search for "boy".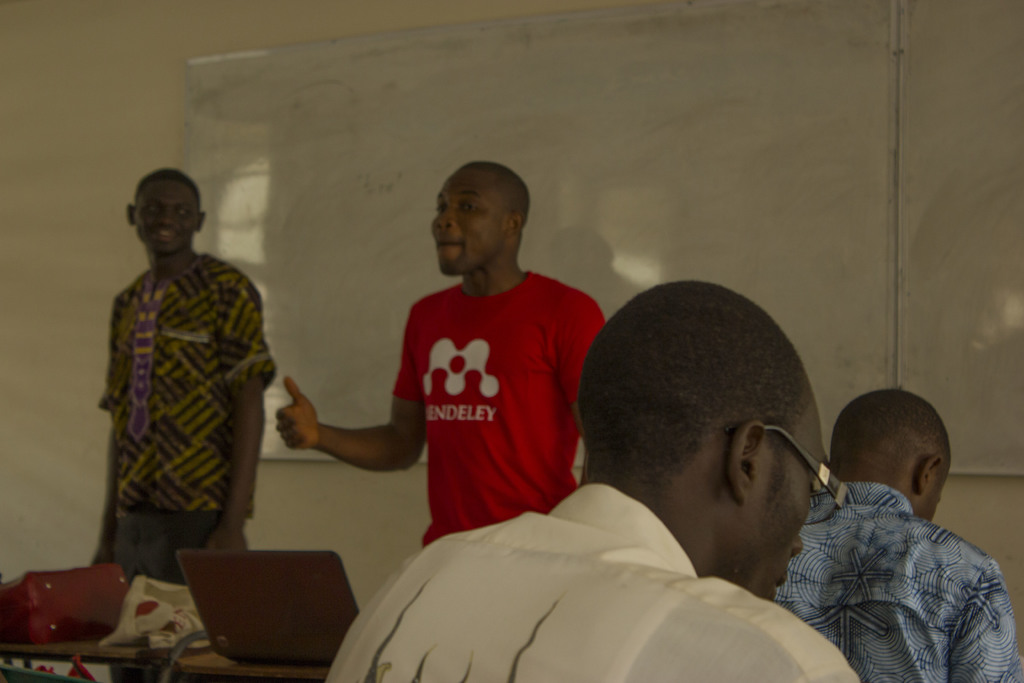
Found at pyautogui.locateOnScreen(84, 168, 260, 556).
